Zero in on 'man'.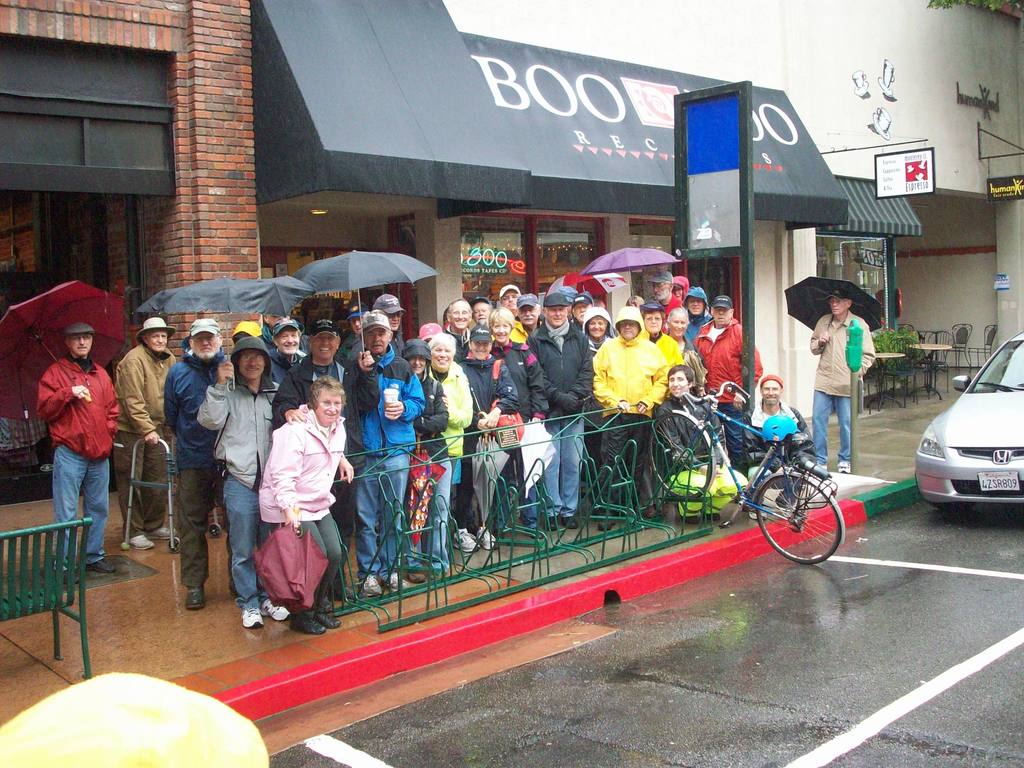
Zeroed in: {"left": 682, "top": 285, "right": 714, "bottom": 344}.
